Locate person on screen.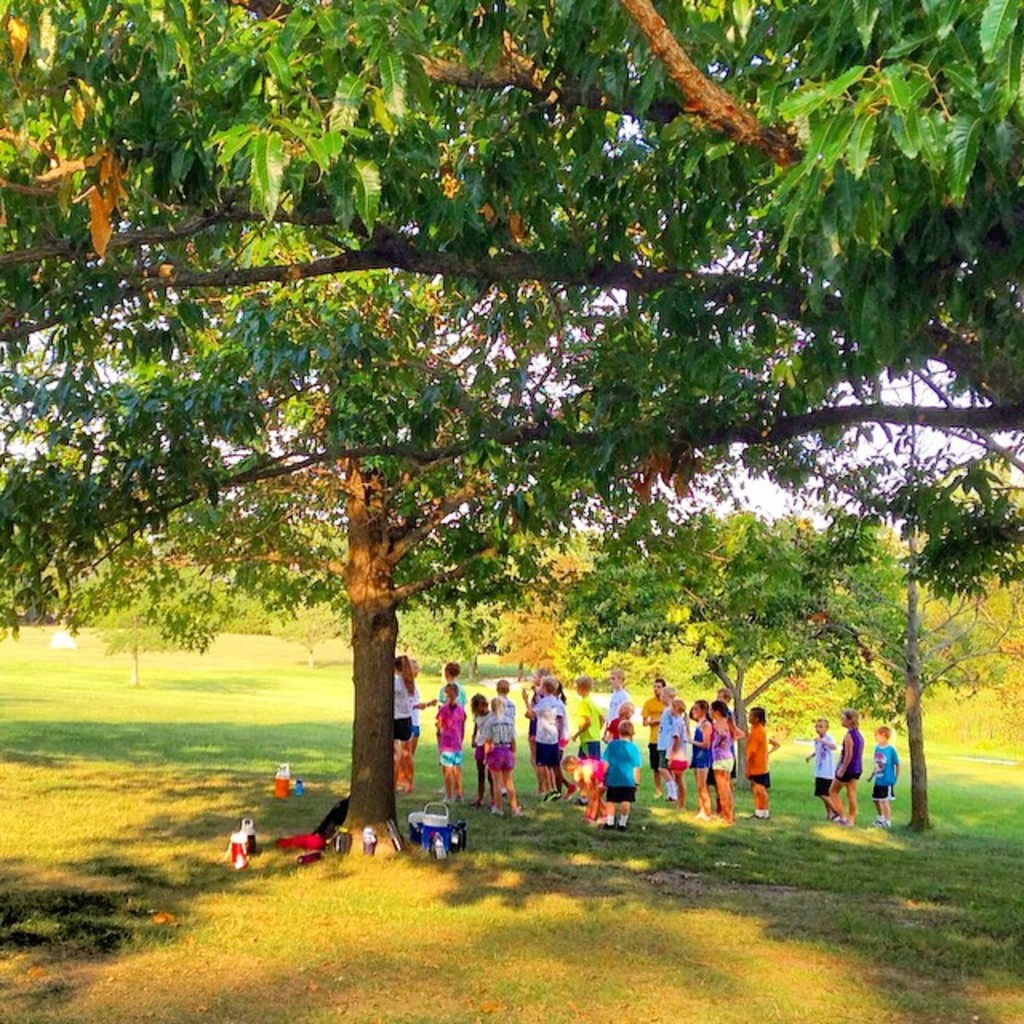
On screen at 739, 710, 779, 822.
